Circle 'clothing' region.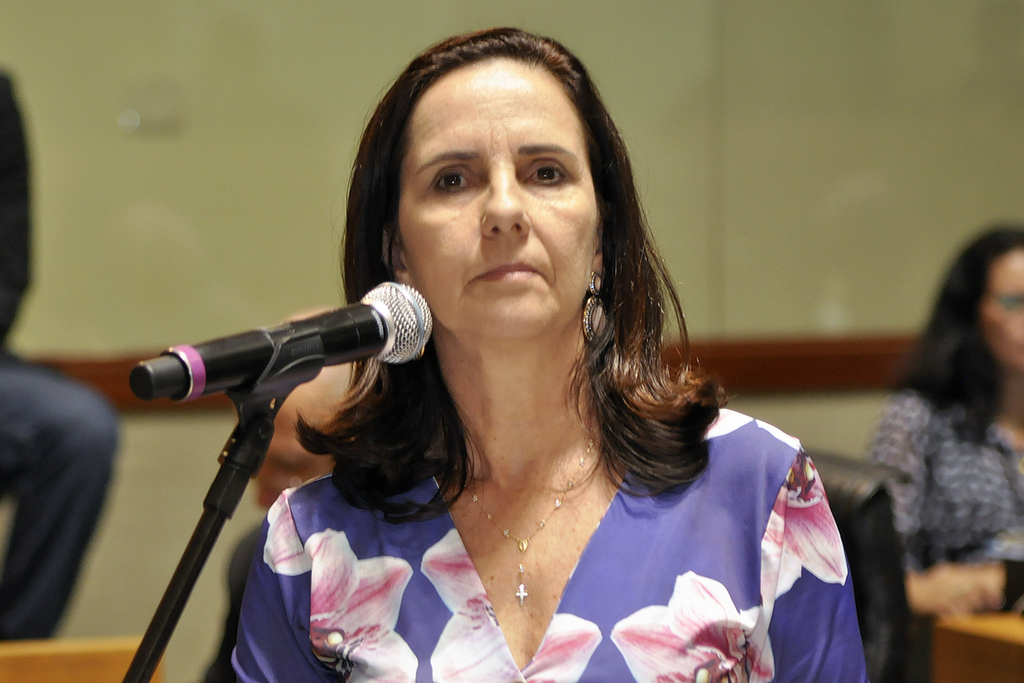
Region: (323,403,838,672).
